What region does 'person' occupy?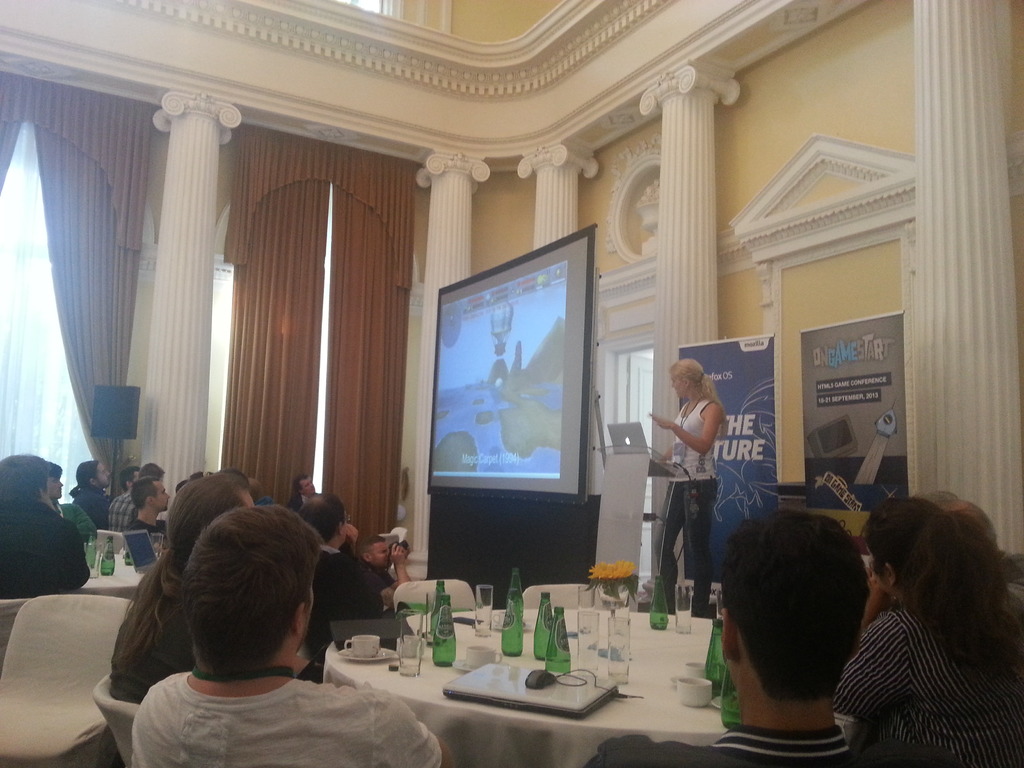
<box>354,531,411,609</box>.
